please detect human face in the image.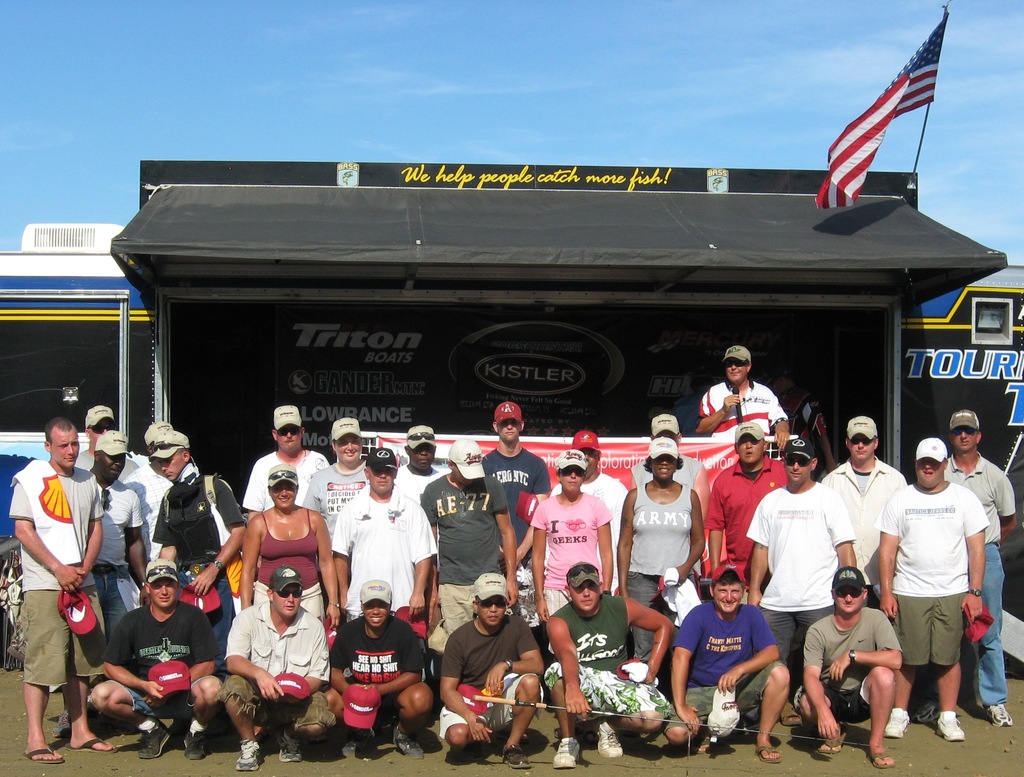
box(833, 585, 865, 614).
